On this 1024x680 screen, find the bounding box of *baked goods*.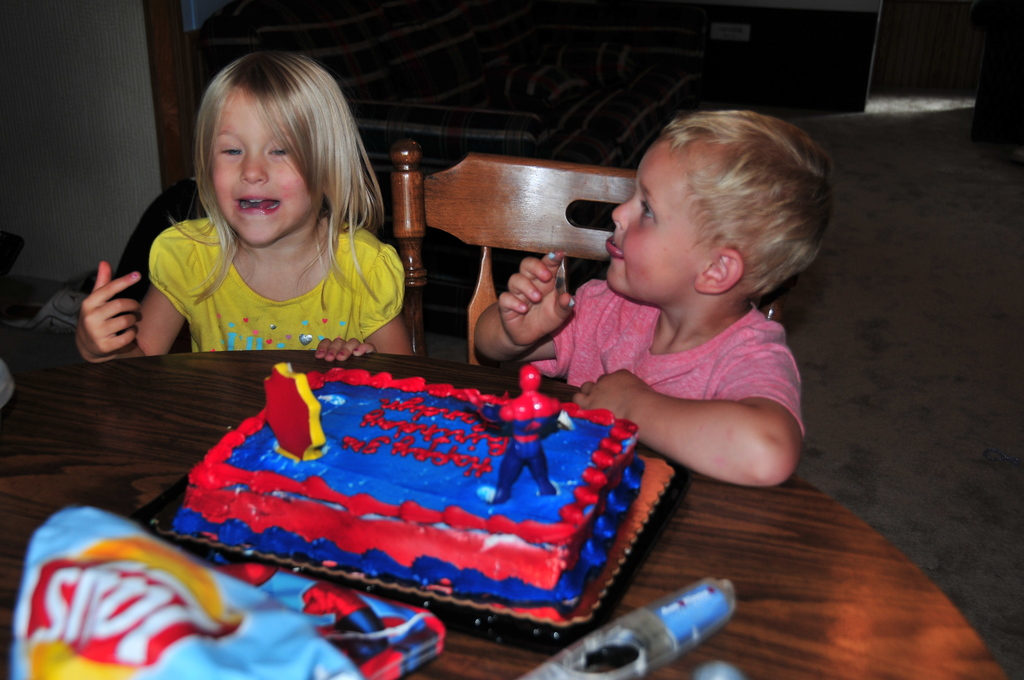
Bounding box: <bbox>172, 377, 680, 628</bbox>.
